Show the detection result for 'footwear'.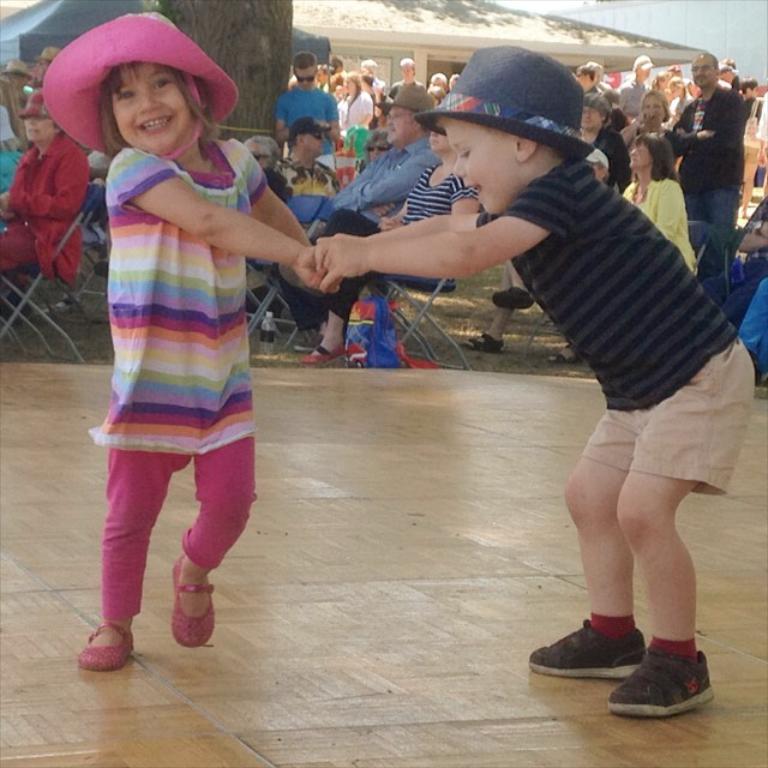
(526,613,647,682).
